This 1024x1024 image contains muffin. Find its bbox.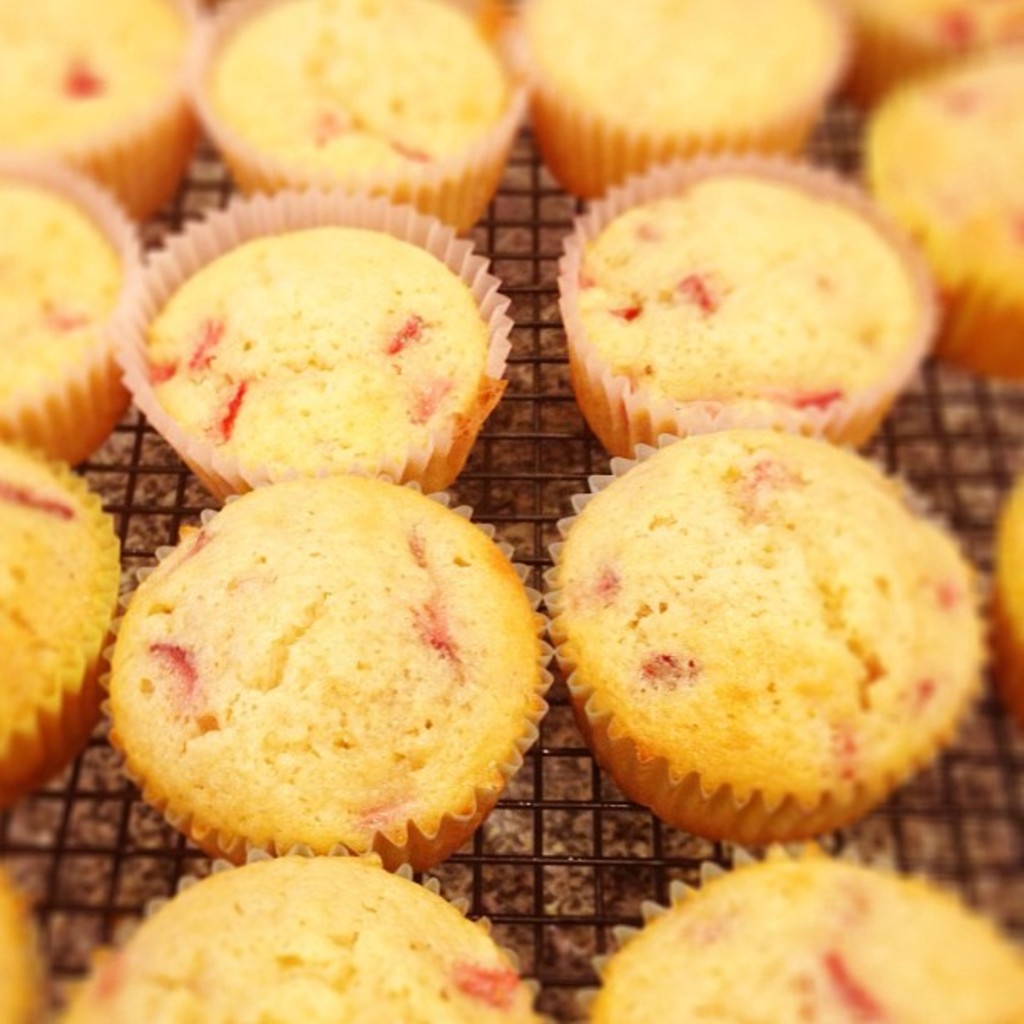
bbox=(0, 440, 122, 801).
